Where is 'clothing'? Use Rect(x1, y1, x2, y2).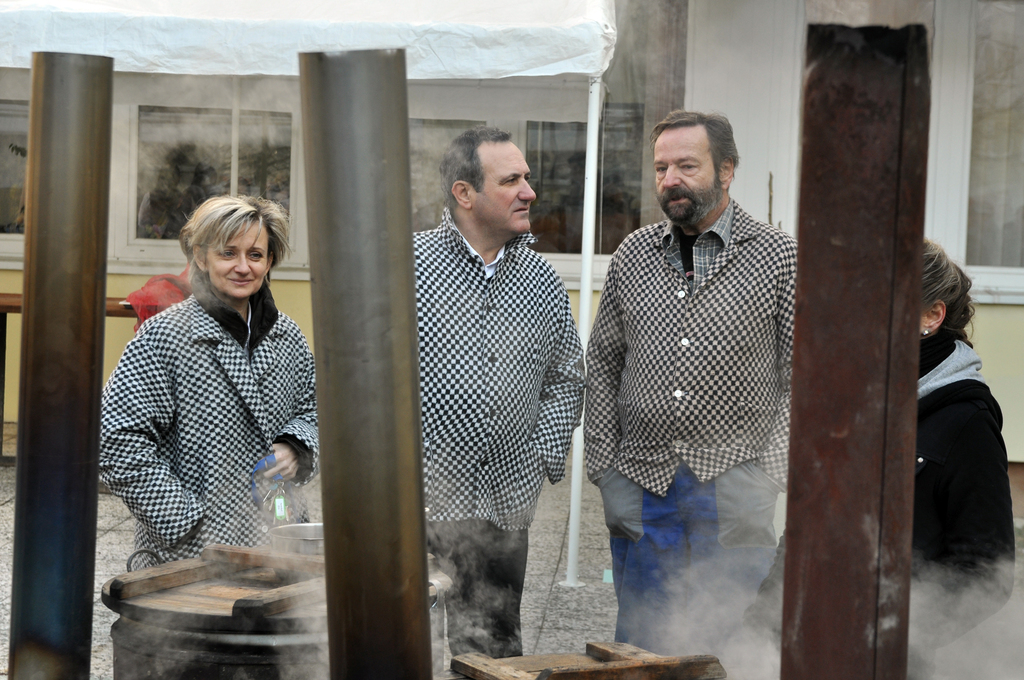
Rect(86, 251, 326, 589).
